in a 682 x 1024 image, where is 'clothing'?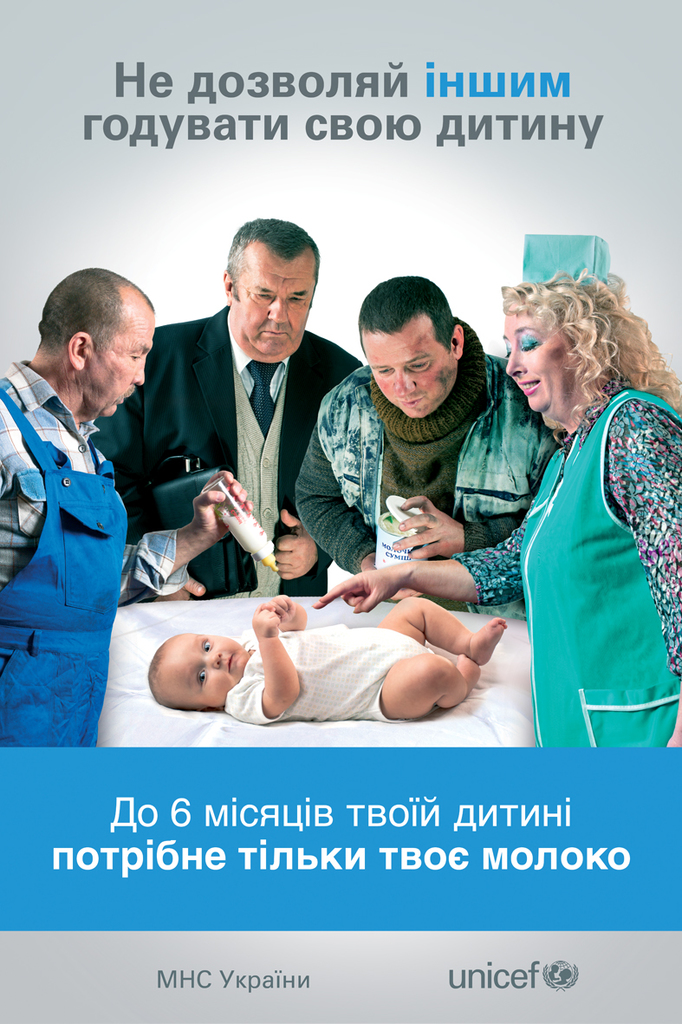
<region>283, 318, 522, 577</region>.
